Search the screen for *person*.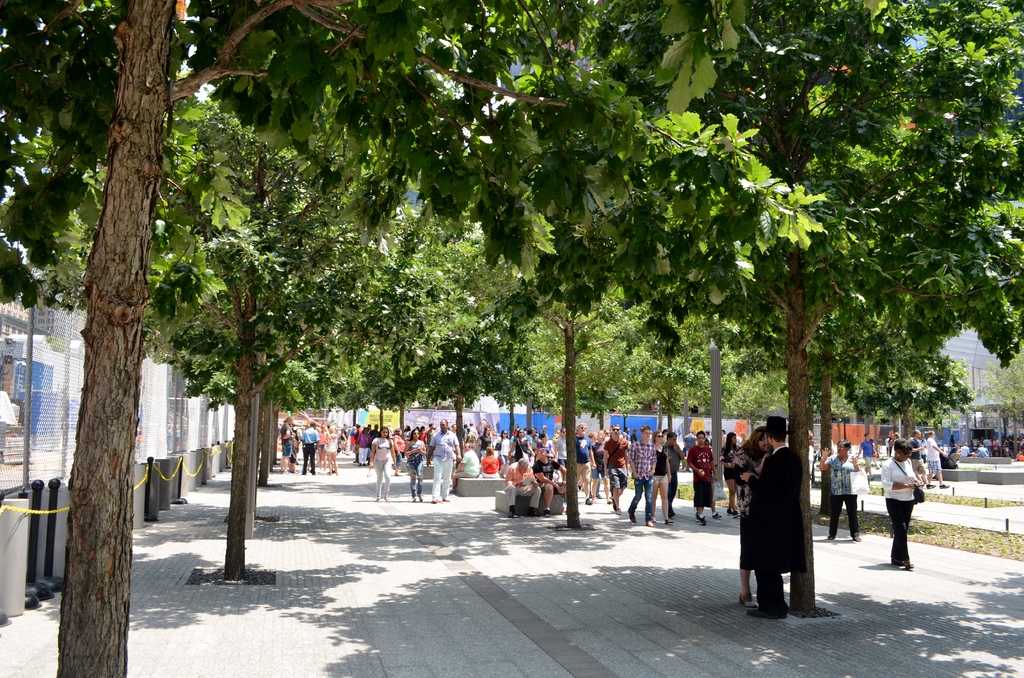
Found at x1=665, y1=432, x2=690, y2=514.
